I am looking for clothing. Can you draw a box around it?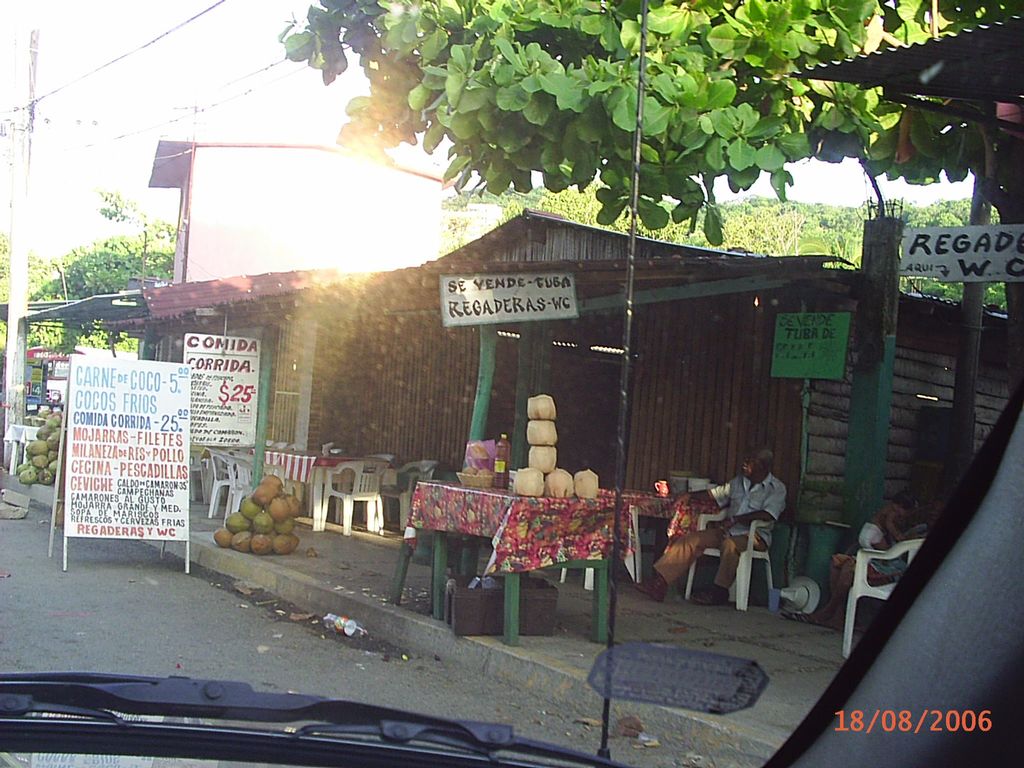
Sure, the bounding box is select_region(648, 475, 790, 588).
